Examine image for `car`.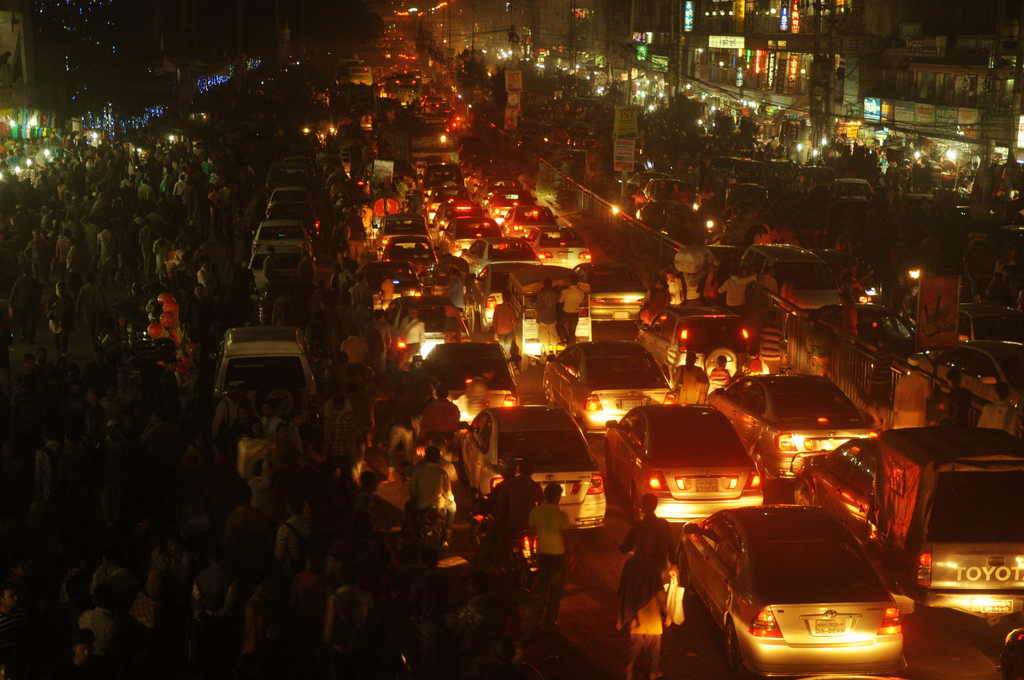
Examination result: rect(422, 339, 516, 424).
